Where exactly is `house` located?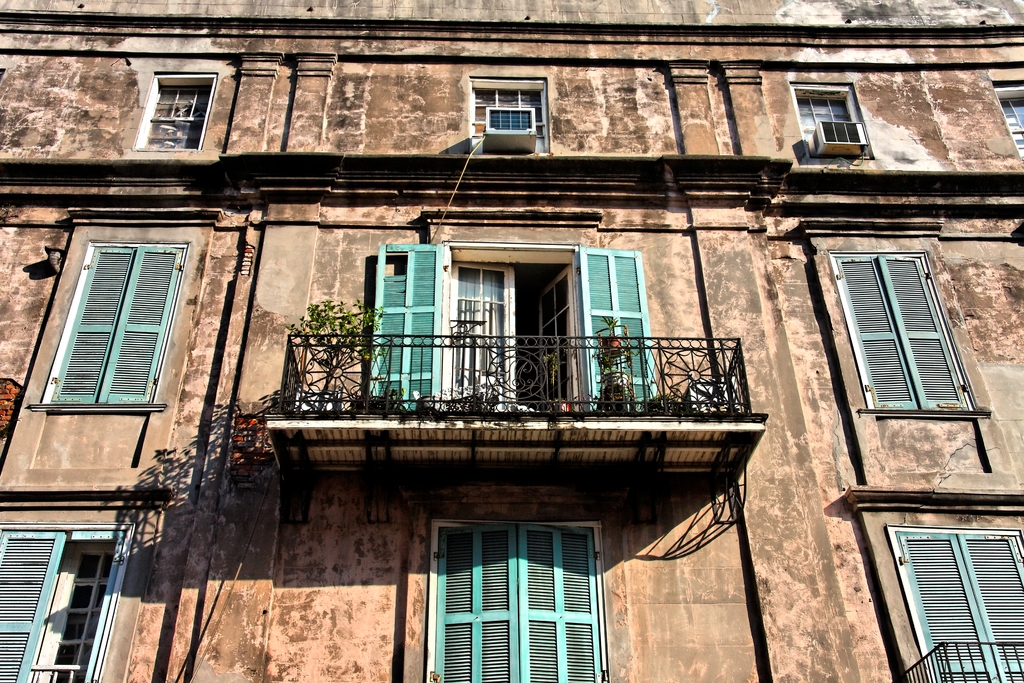
Its bounding box is [x1=0, y1=0, x2=1023, y2=682].
